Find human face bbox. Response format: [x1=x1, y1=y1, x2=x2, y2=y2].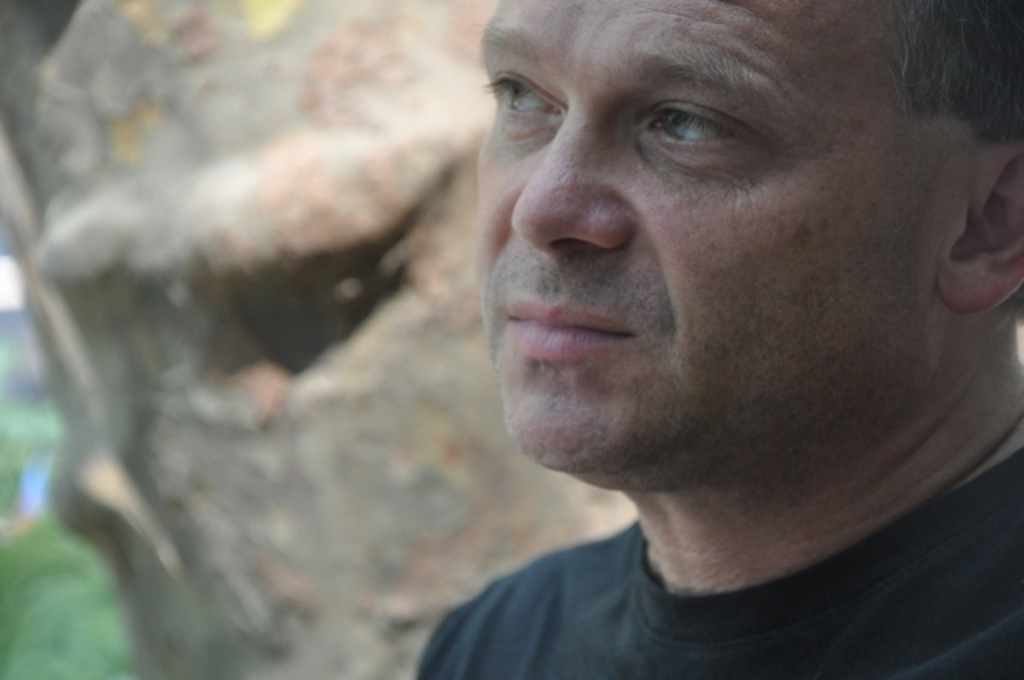
[x1=466, y1=2, x2=891, y2=496].
